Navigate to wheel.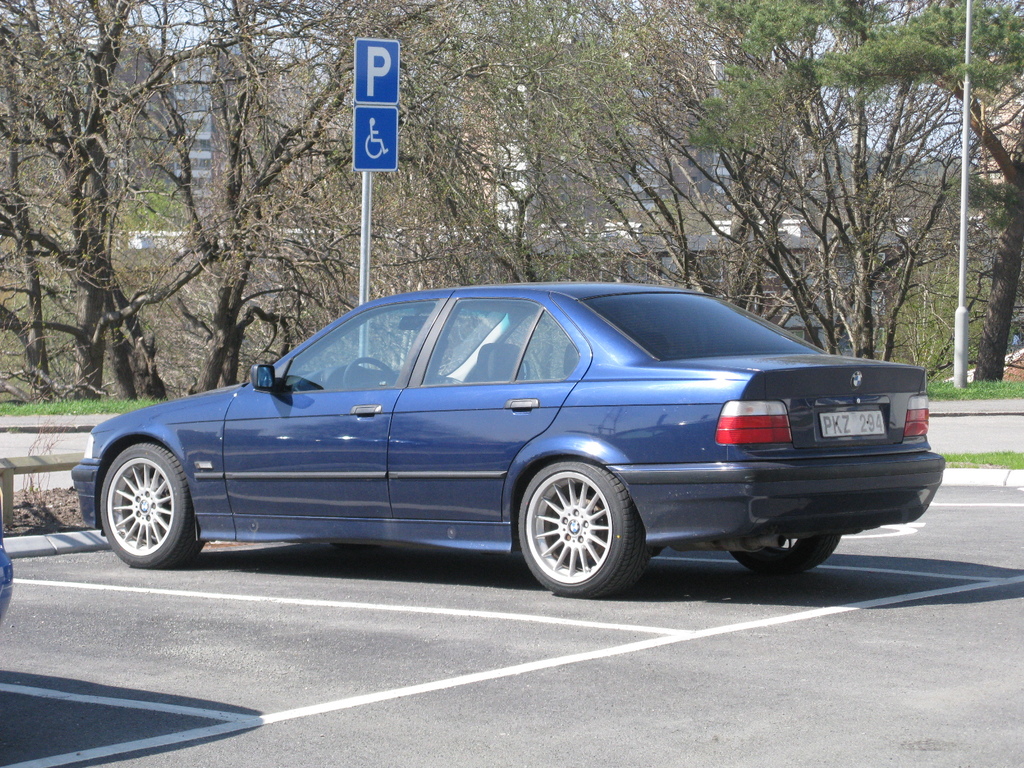
Navigation target: pyautogui.locateOnScreen(730, 534, 841, 577).
